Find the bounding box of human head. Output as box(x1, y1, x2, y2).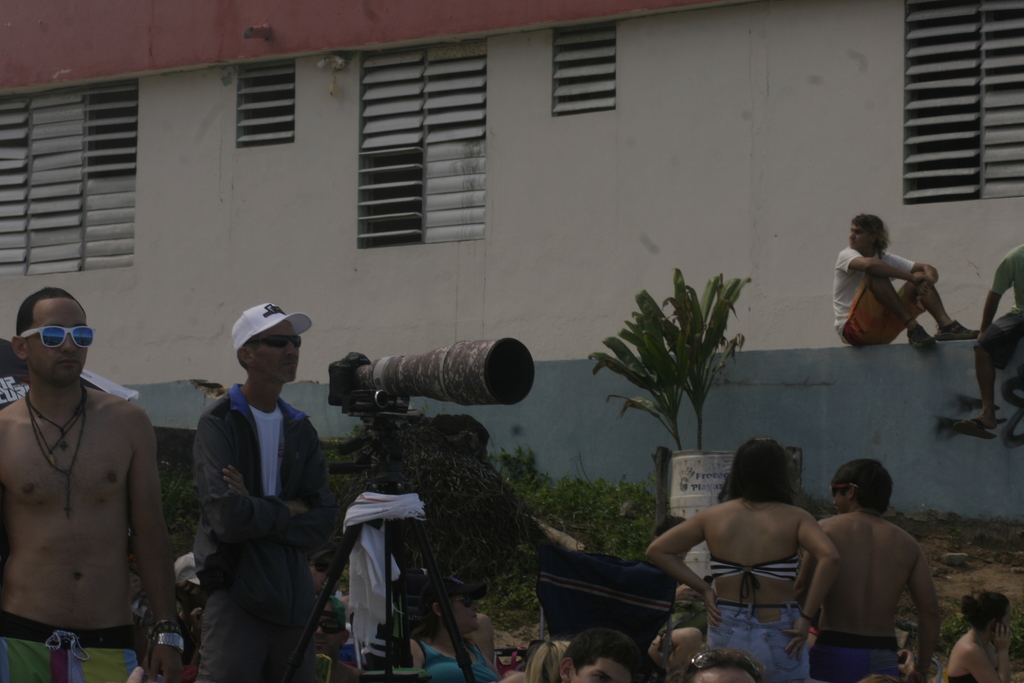
box(417, 572, 483, 635).
